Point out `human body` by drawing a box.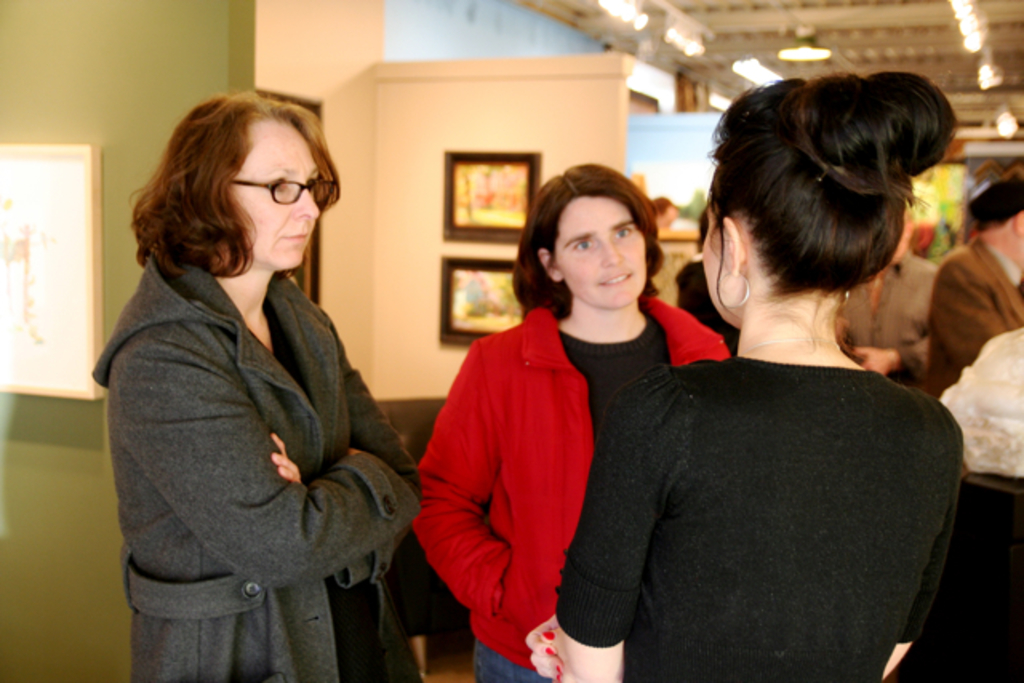
region(552, 64, 952, 681).
